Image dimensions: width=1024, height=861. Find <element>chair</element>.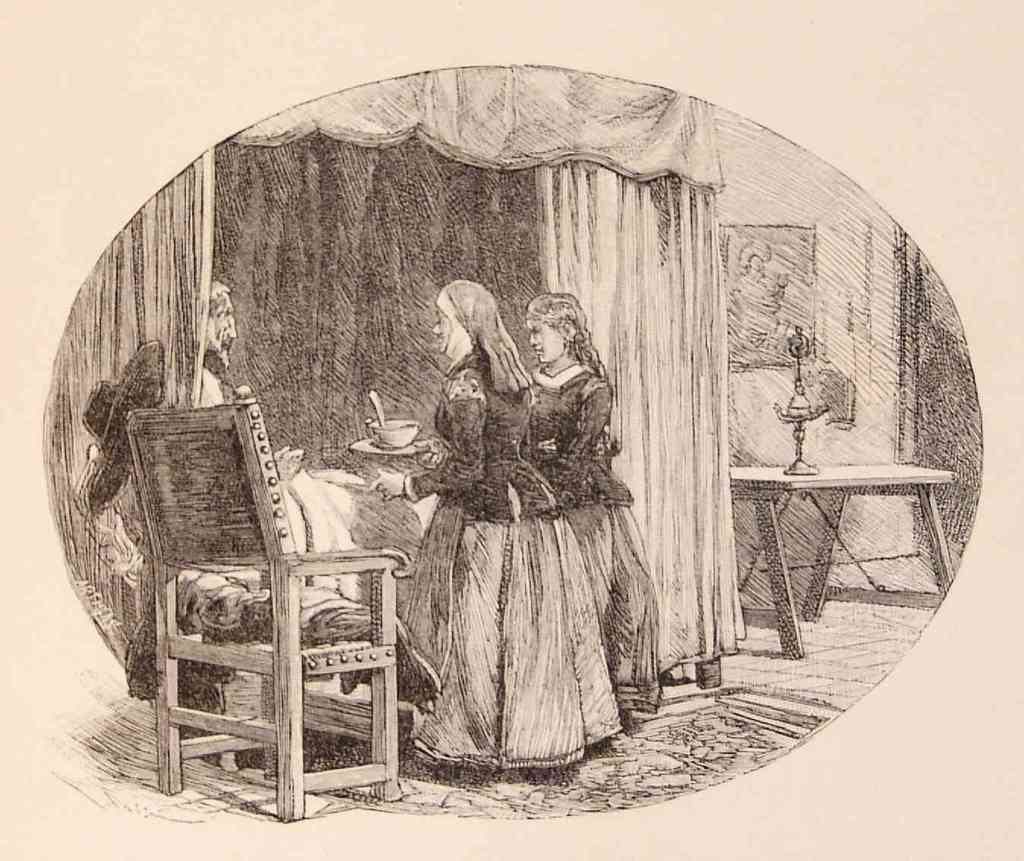
<region>55, 371, 404, 811</region>.
